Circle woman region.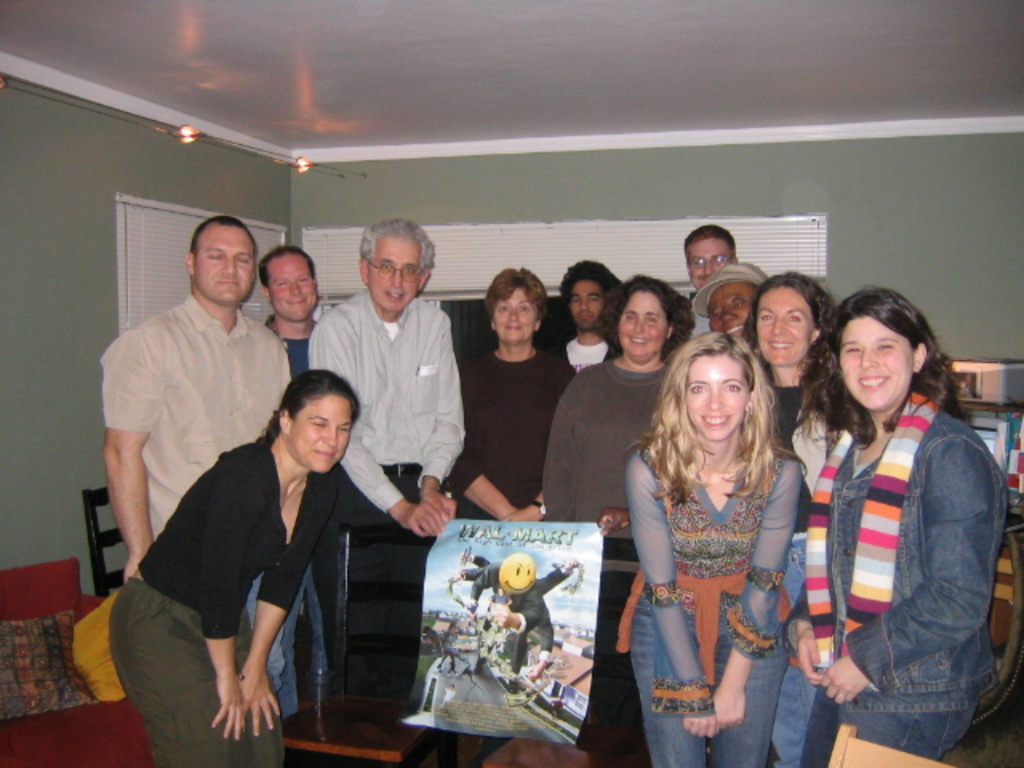
Region: {"left": 106, "top": 360, "right": 363, "bottom": 766}.
